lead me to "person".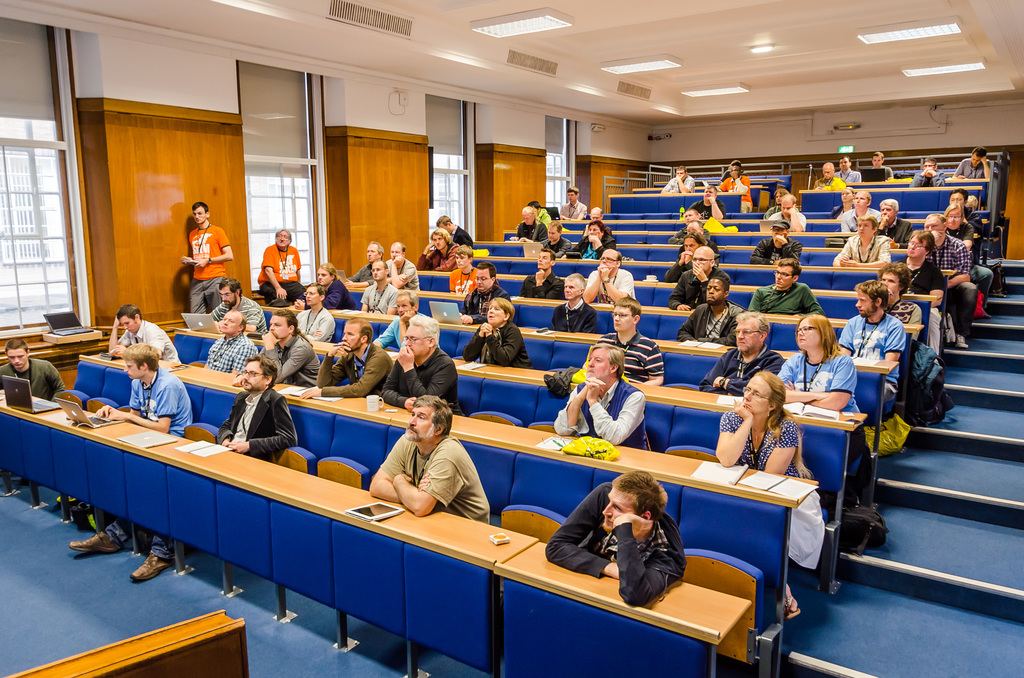
Lead to 698, 307, 790, 400.
